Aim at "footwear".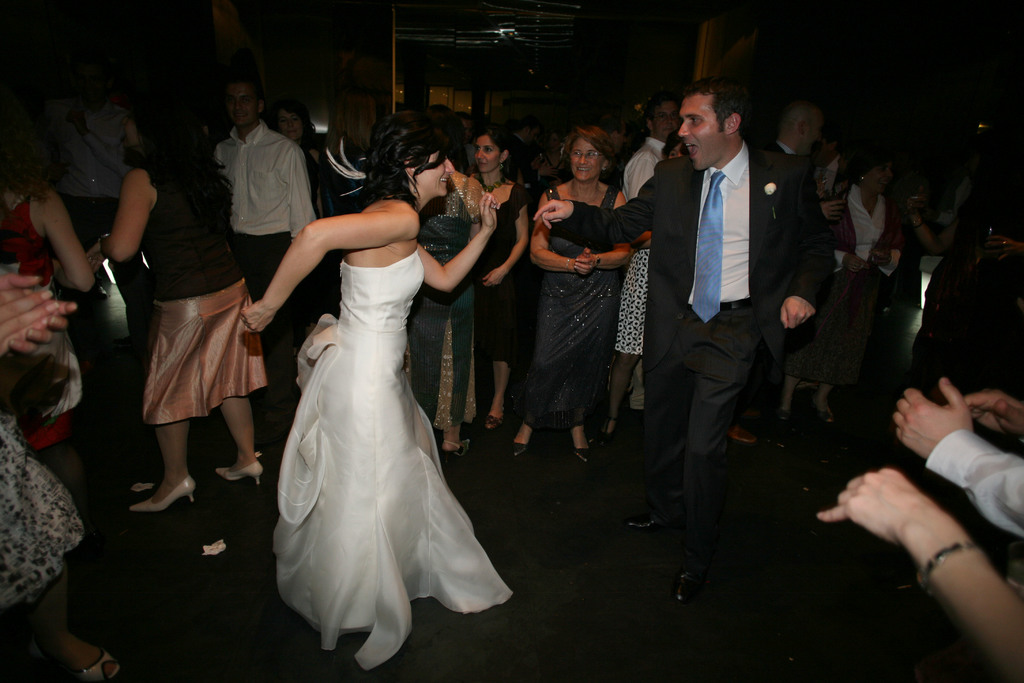
Aimed at (131, 476, 198, 511).
